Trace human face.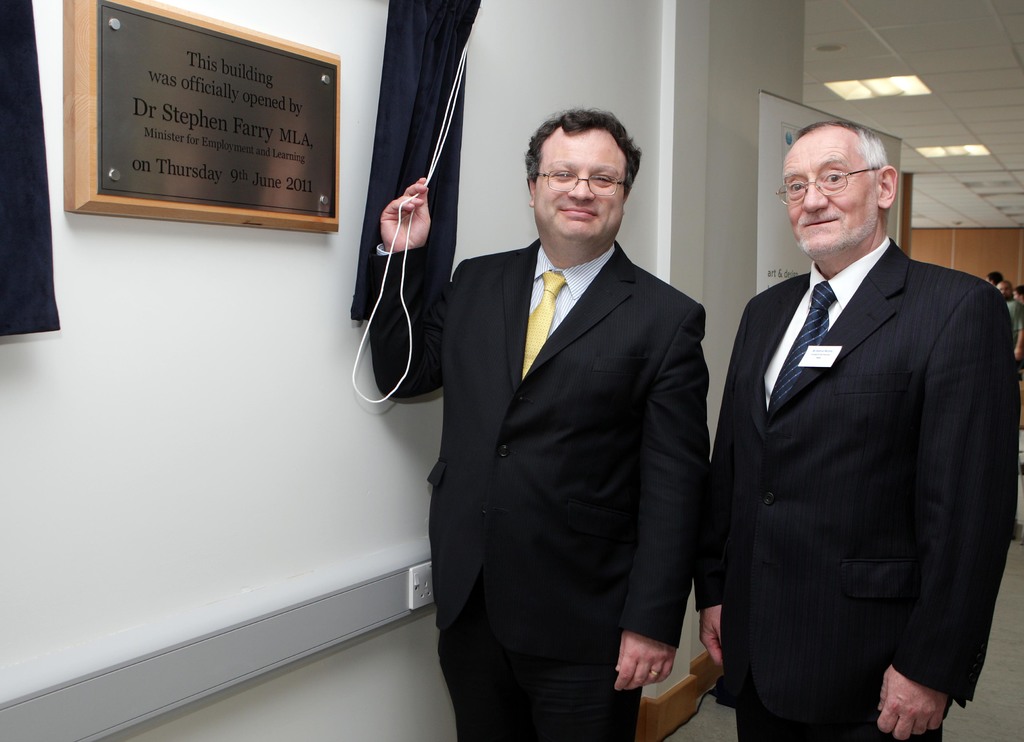
Traced to locate(530, 124, 627, 239).
